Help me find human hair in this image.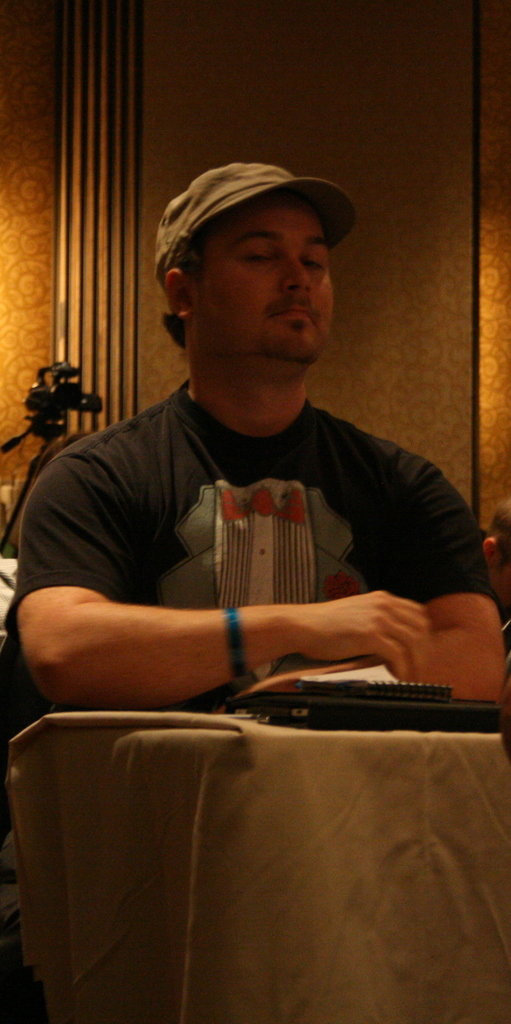
Found it: (155,232,209,349).
